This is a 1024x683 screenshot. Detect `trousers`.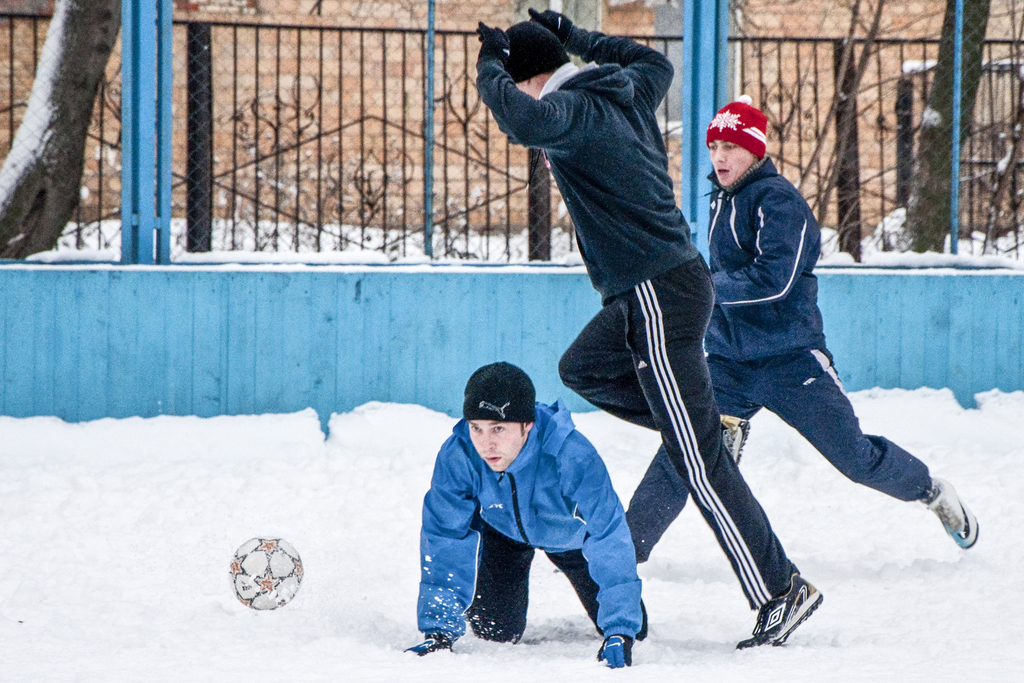
l=554, t=252, r=799, b=607.
